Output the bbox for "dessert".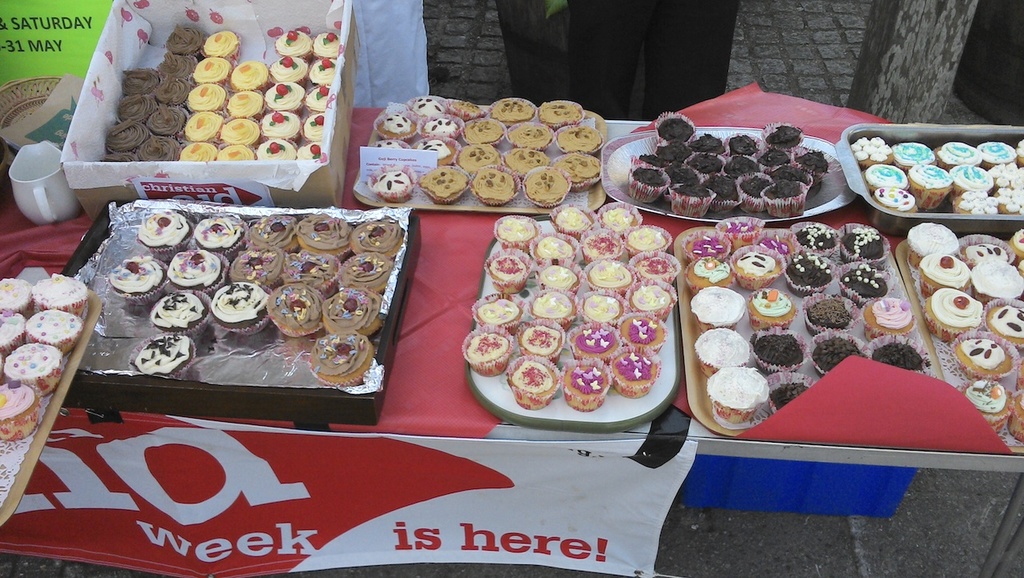
<region>191, 57, 231, 82</region>.
